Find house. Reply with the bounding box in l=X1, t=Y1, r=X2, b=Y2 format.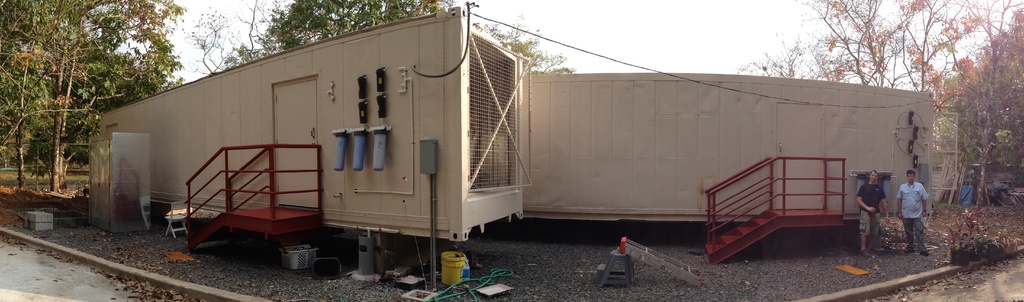
l=518, t=54, r=935, b=222.
